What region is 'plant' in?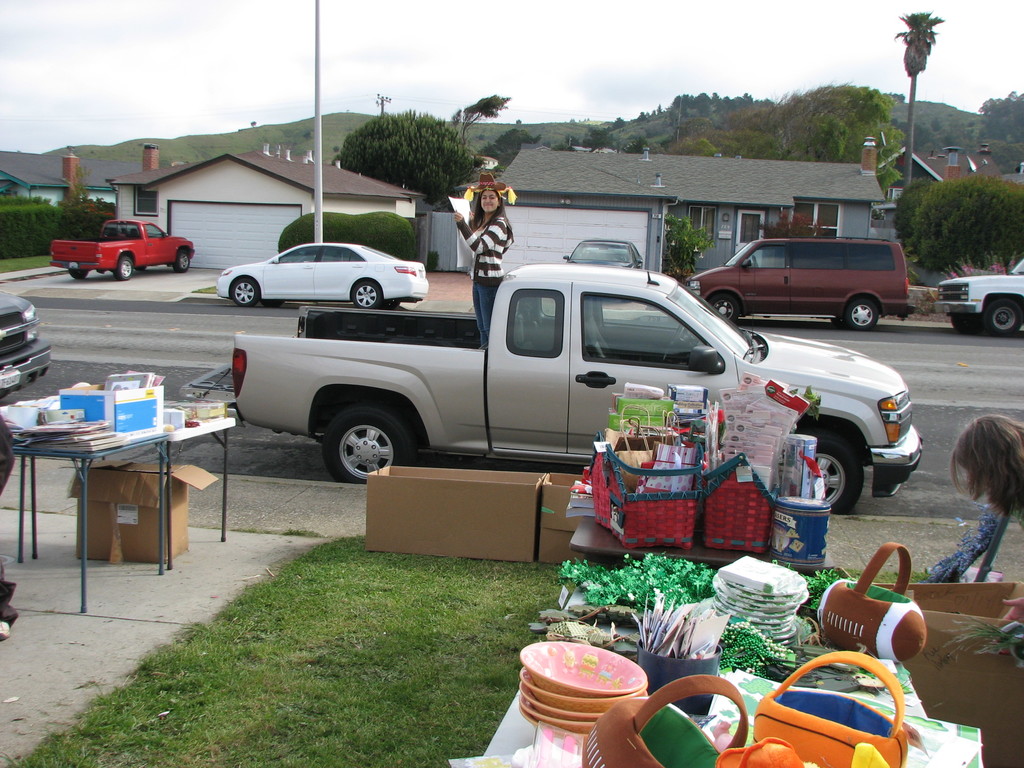
pyautogui.locateOnScreen(416, 254, 448, 273).
